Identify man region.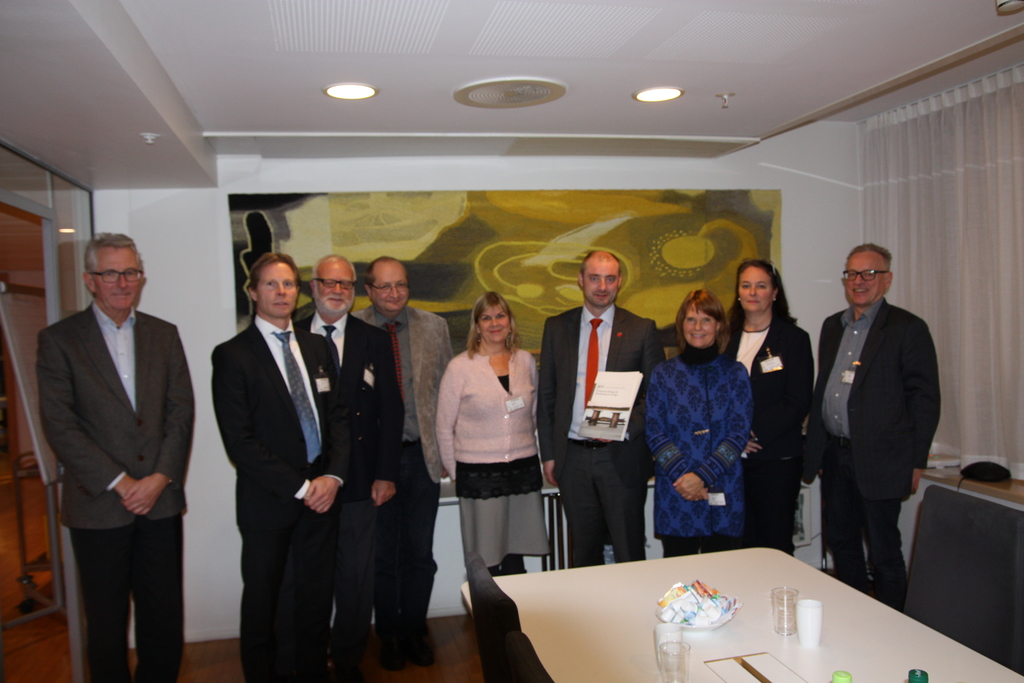
Region: 804, 229, 949, 598.
